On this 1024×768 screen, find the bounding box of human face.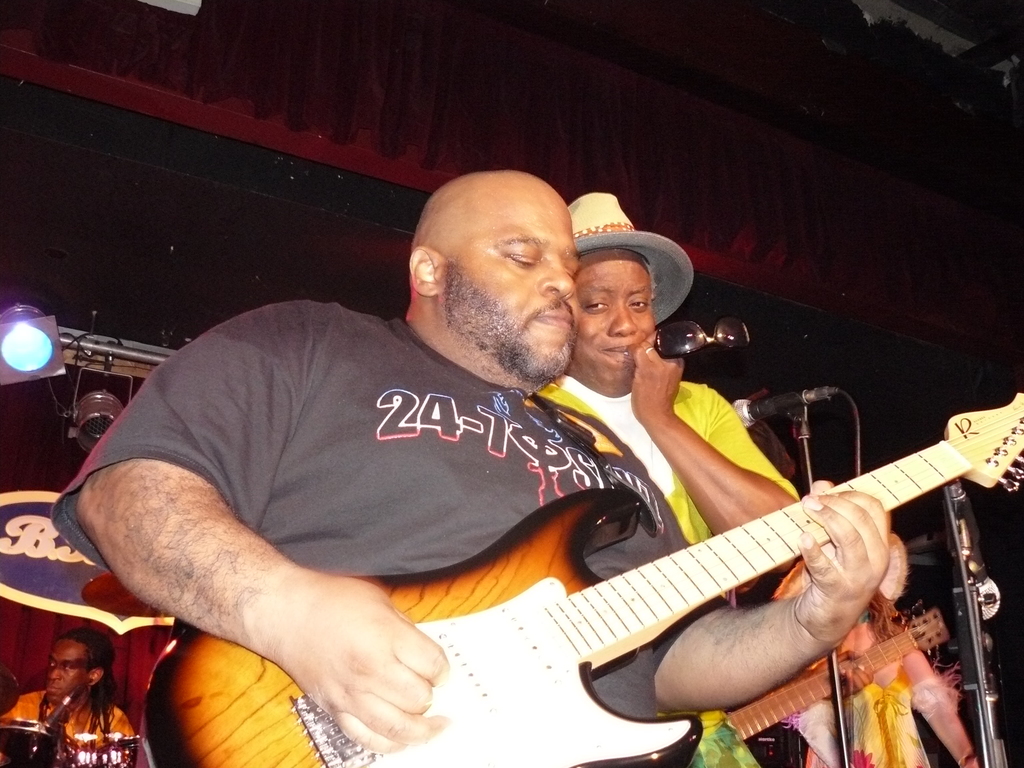
Bounding box: bbox(44, 637, 90, 705).
